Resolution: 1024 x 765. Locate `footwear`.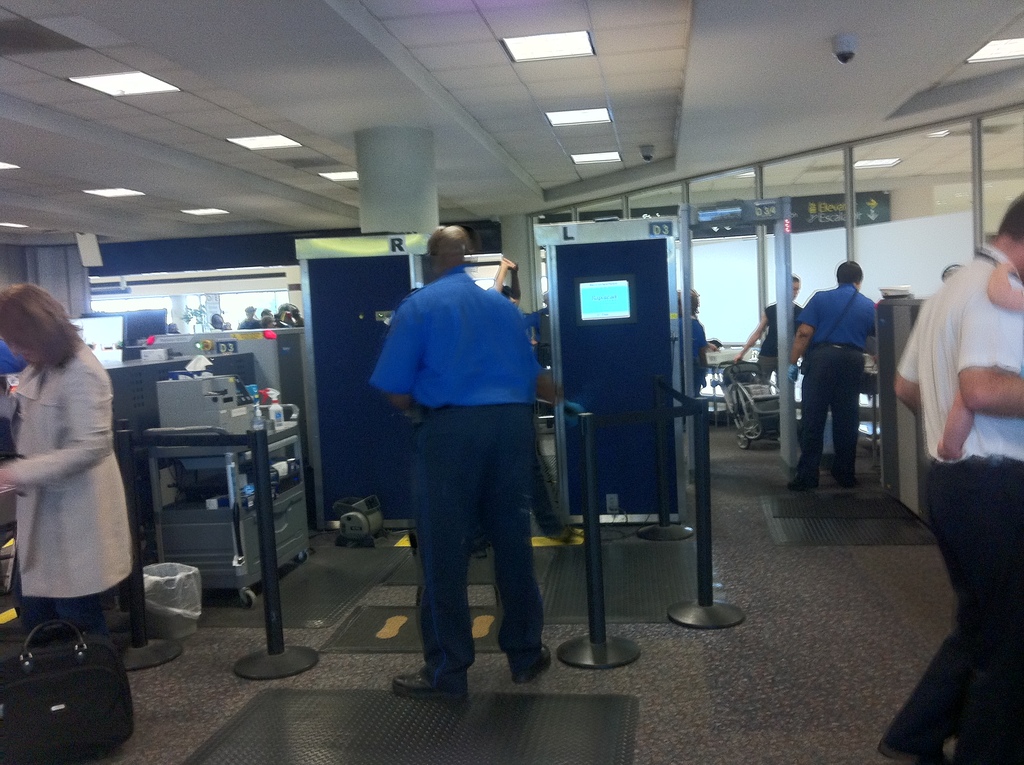
detection(391, 662, 467, 699).
